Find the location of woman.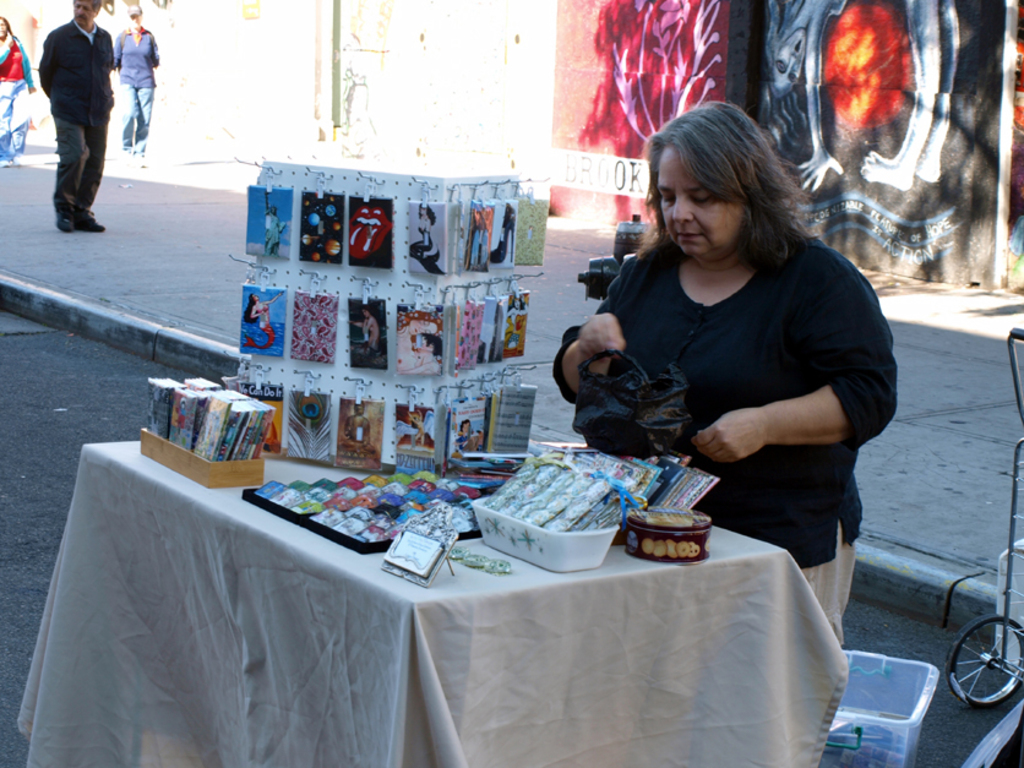
Location: rect(0, 15, 33, 173).
